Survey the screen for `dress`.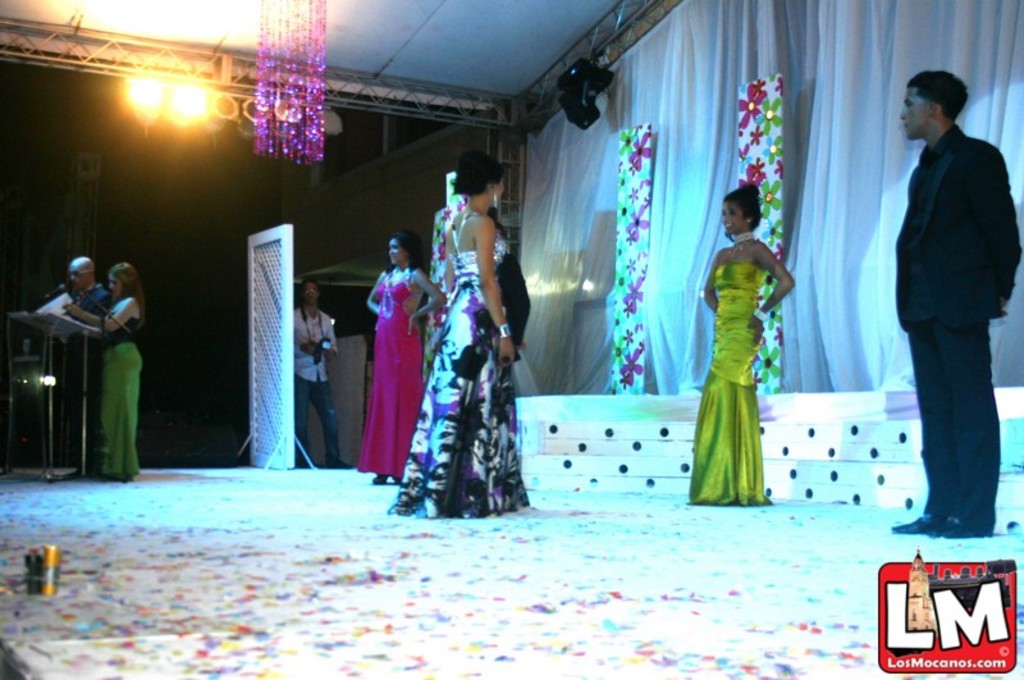
Survey found: box(384, 229, 530, 519).
